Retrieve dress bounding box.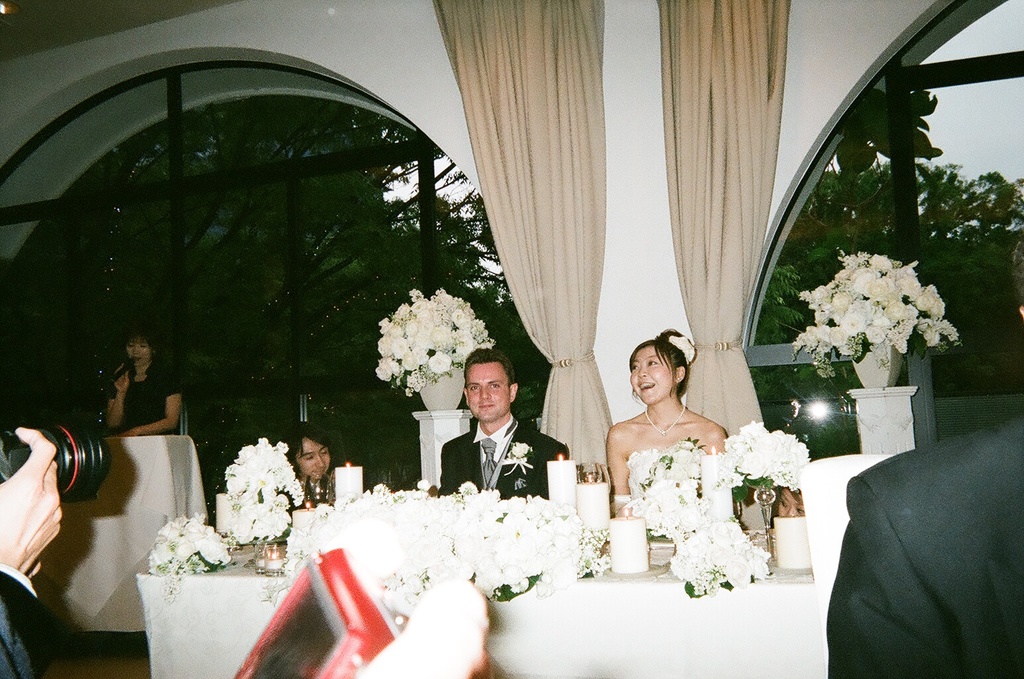
Bounding box: [left=626, top=441, right=712, bottom=501].
